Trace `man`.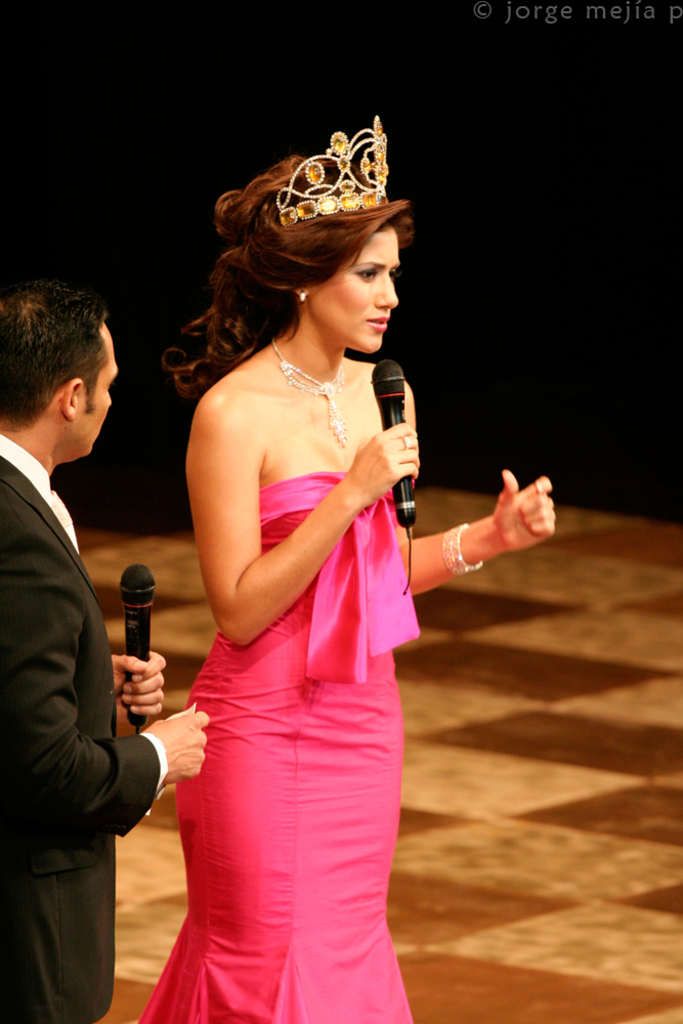
Traced to select_region(0, 256, 181, 1023).
